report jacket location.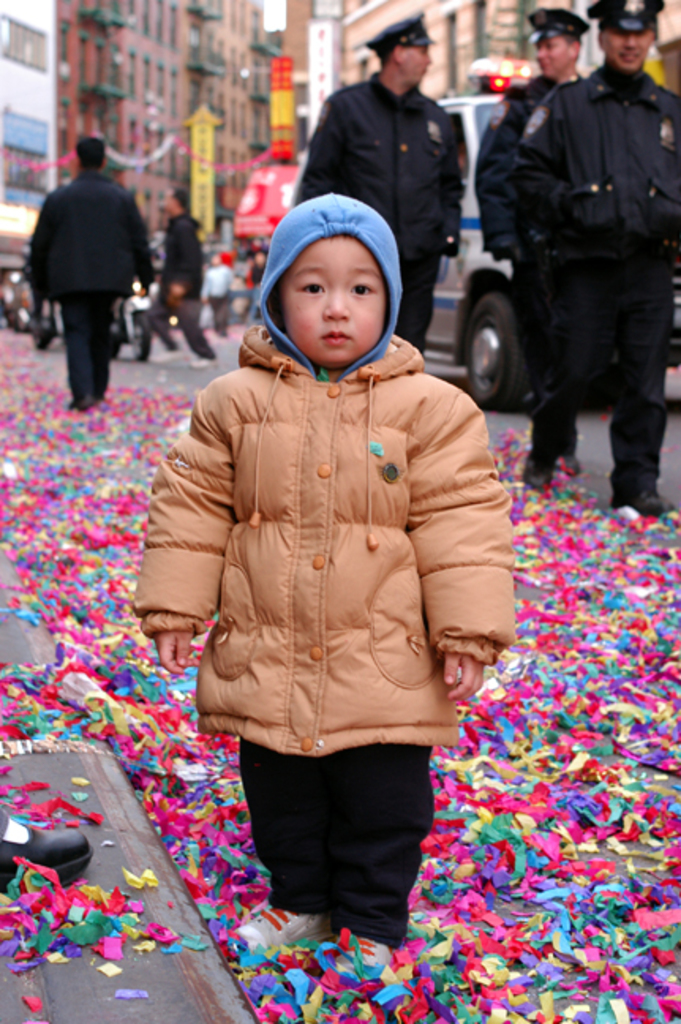
Report: (19,171,174,302).
